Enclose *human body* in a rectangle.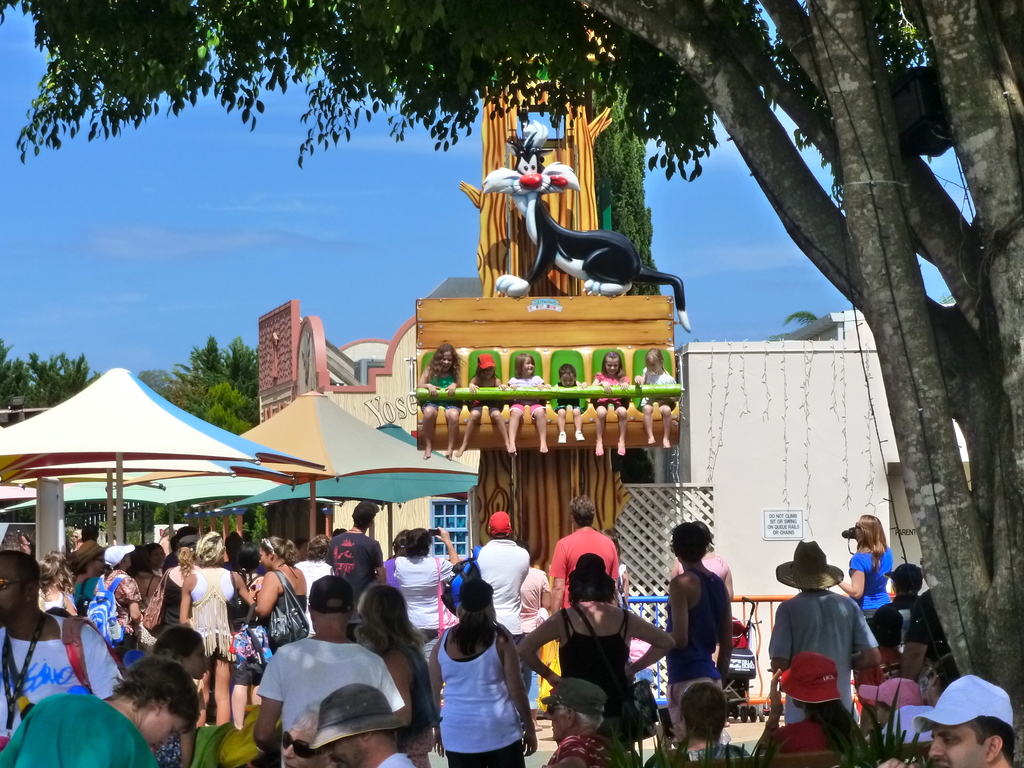
x1=662 y1=514 x2=754 y2=738.
